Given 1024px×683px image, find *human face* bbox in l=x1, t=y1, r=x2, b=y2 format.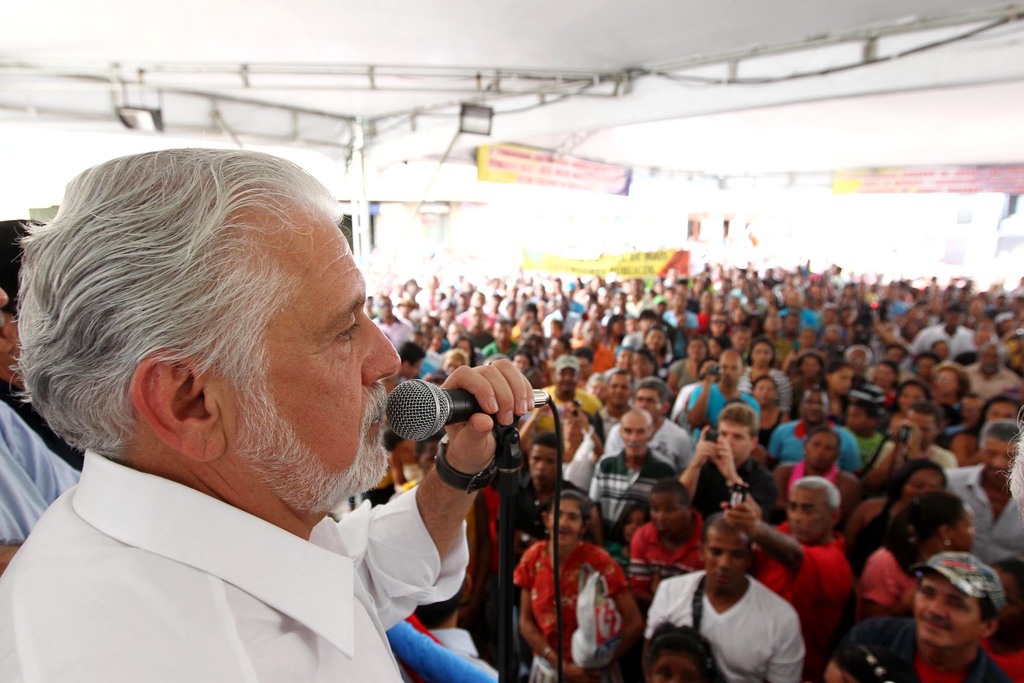
l=648, t=651, r=695, b=682.
